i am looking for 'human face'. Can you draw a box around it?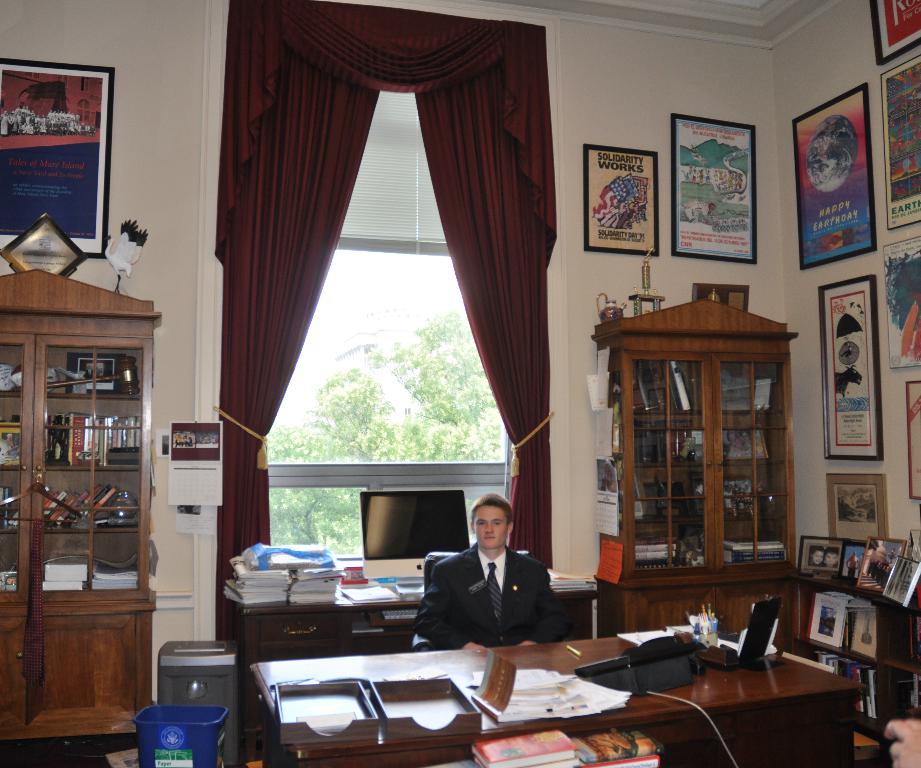
Sure, the bounding box is detection(474, 505, 509, 547).
